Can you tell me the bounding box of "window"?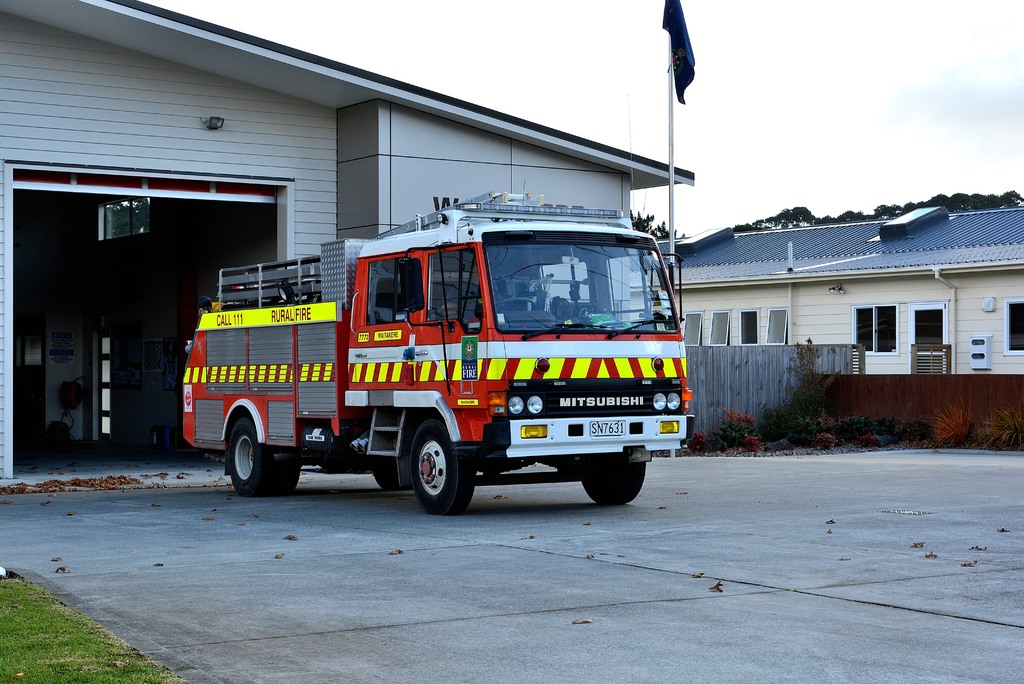
bbox(766, 307, 790, 344).
